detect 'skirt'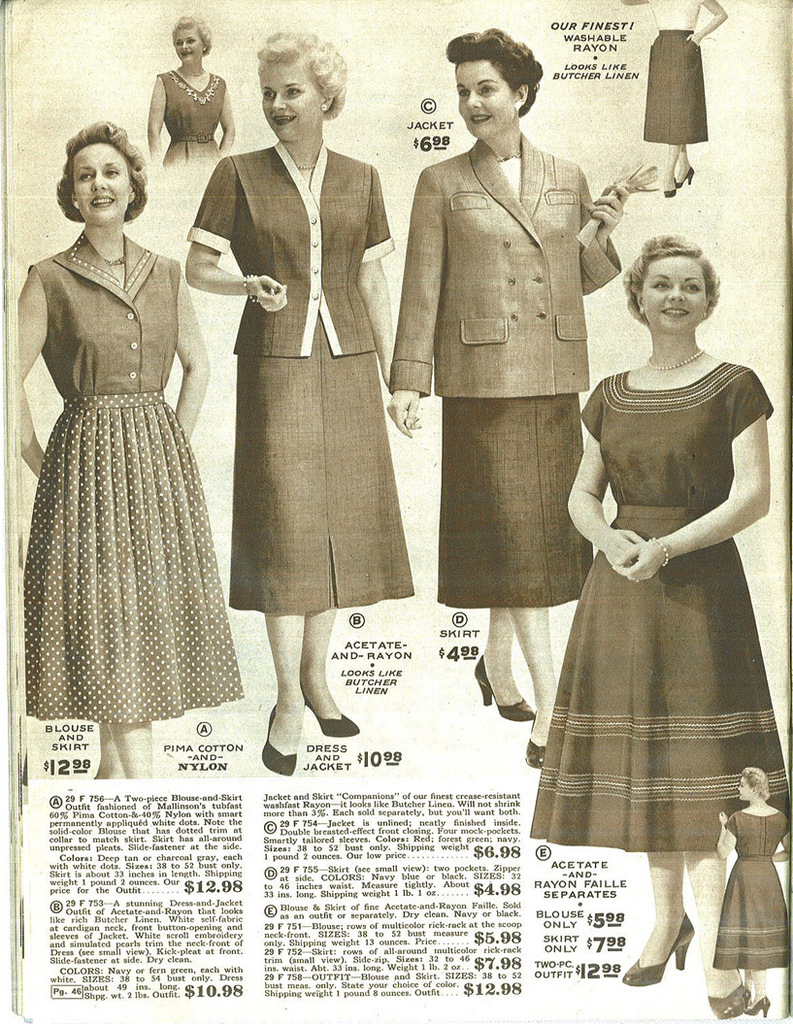
(x1=230, y1=312, x2=419, y2=614)
